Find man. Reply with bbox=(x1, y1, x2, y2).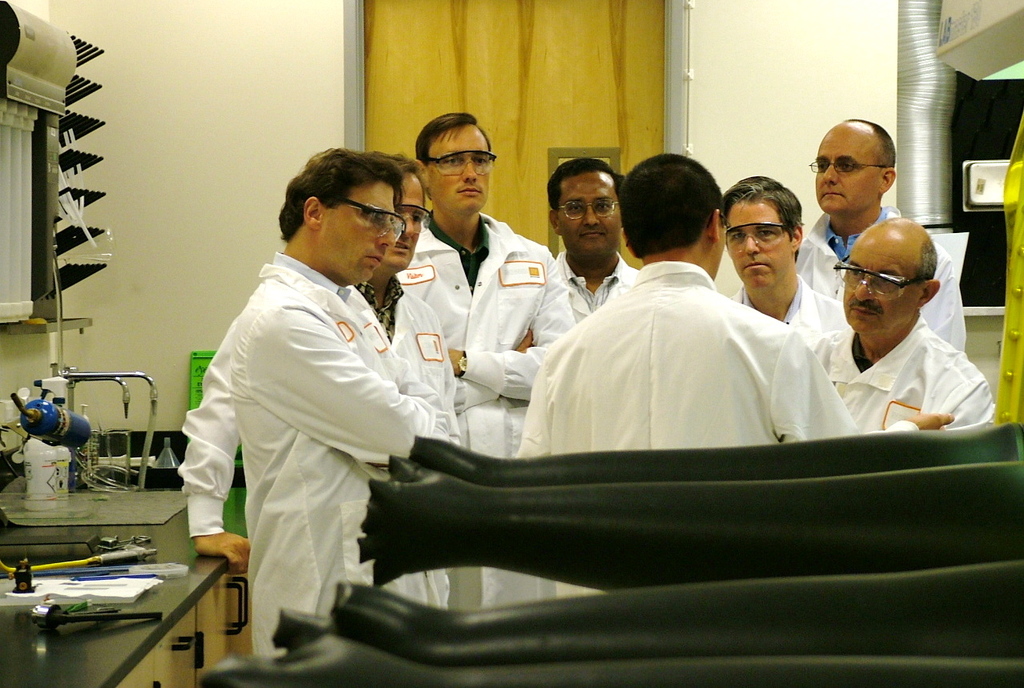
bbox=(509, 150, 861, 462).
